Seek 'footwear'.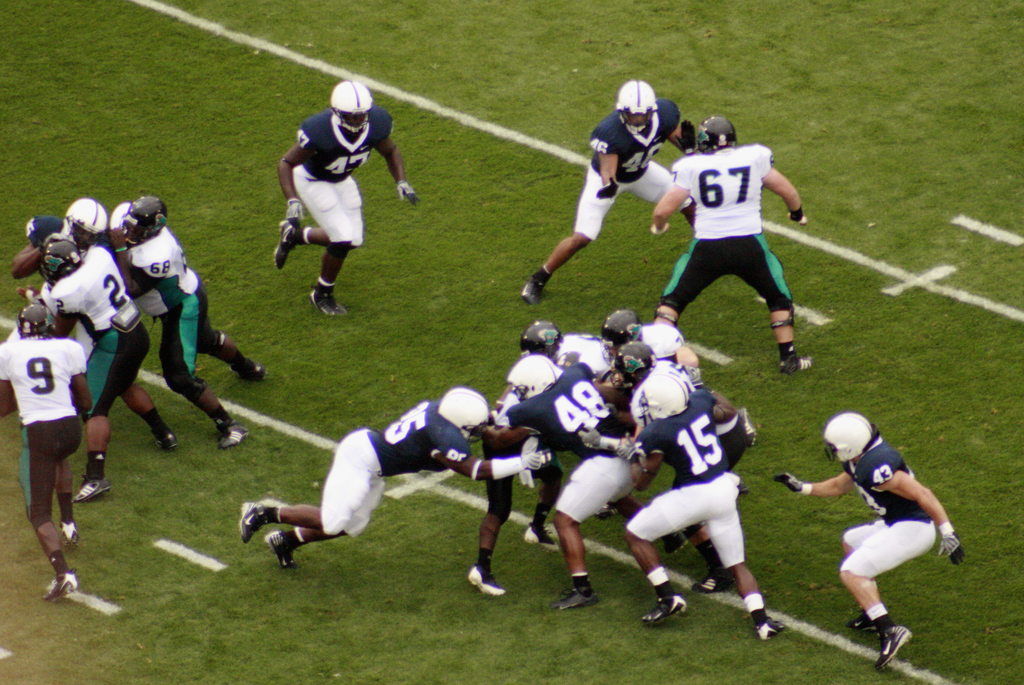
218,420,252,449.
